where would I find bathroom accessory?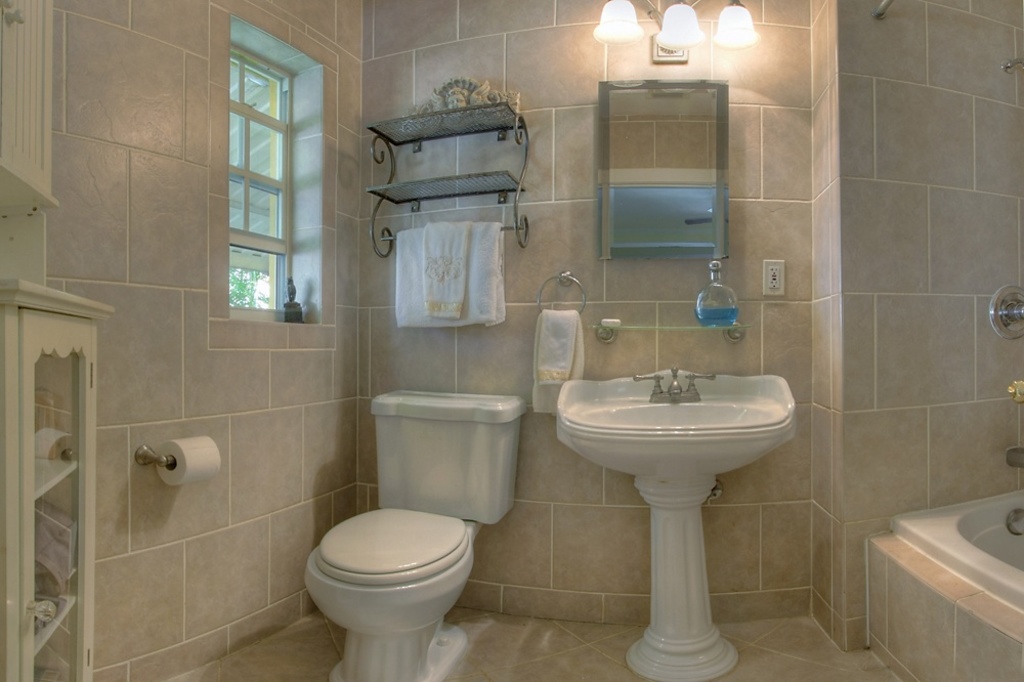
At (135, 443, 175, 467).
